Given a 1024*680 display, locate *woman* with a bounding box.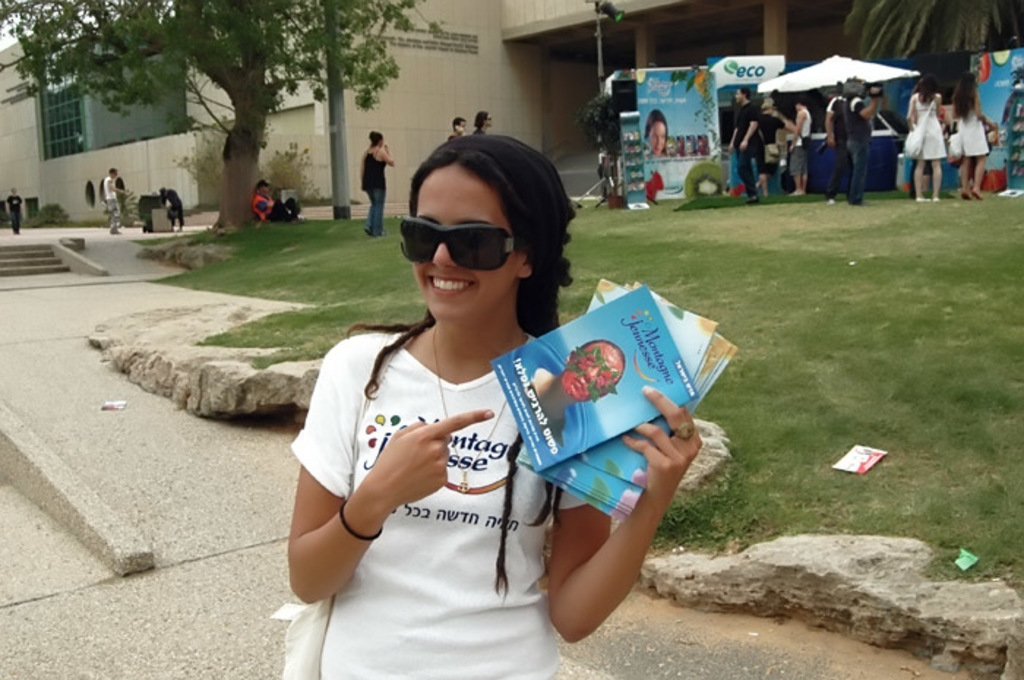
Located: crop(647, 108, 670, 158).
